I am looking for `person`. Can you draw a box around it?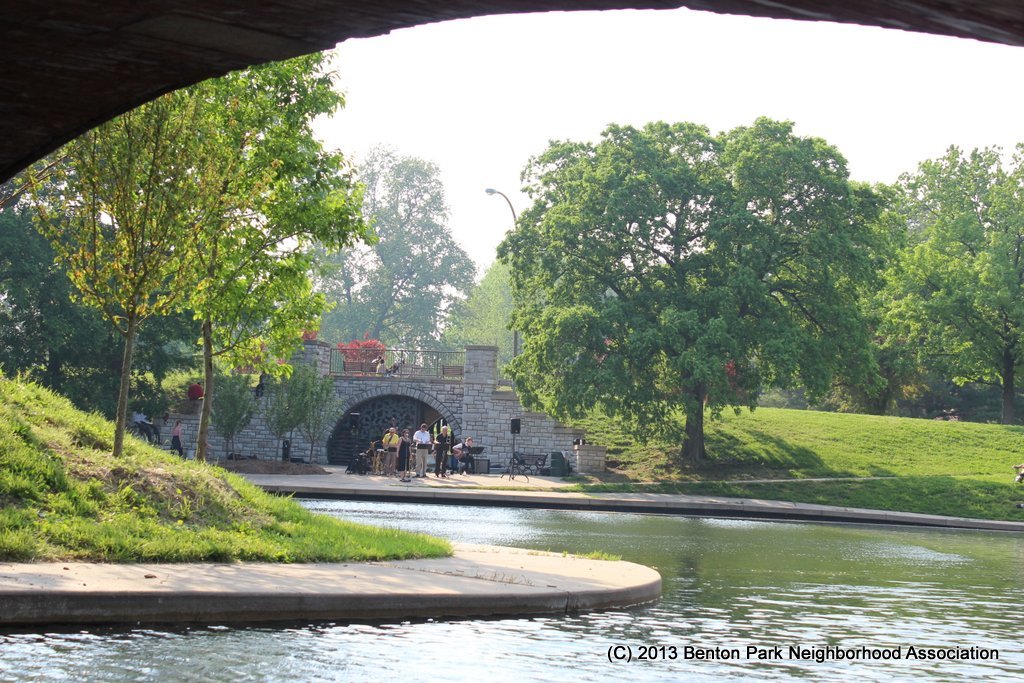
Sure, the bounding box is pyautogui.locateOnScreen(456, 437, 473, 478).
